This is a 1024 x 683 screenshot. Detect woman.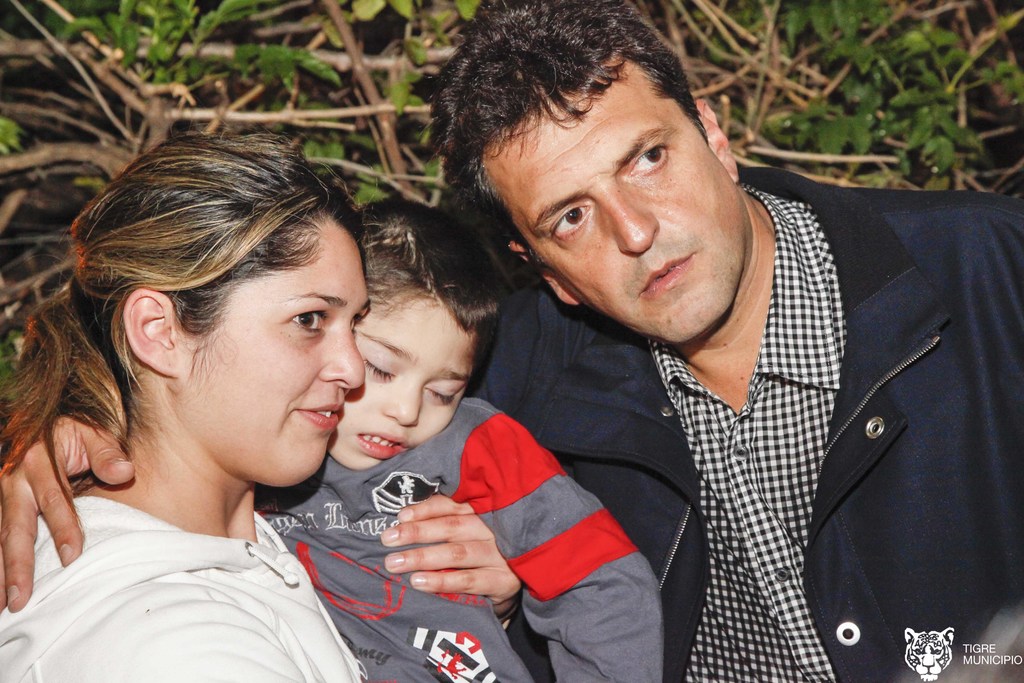
(8,118,541,679).
